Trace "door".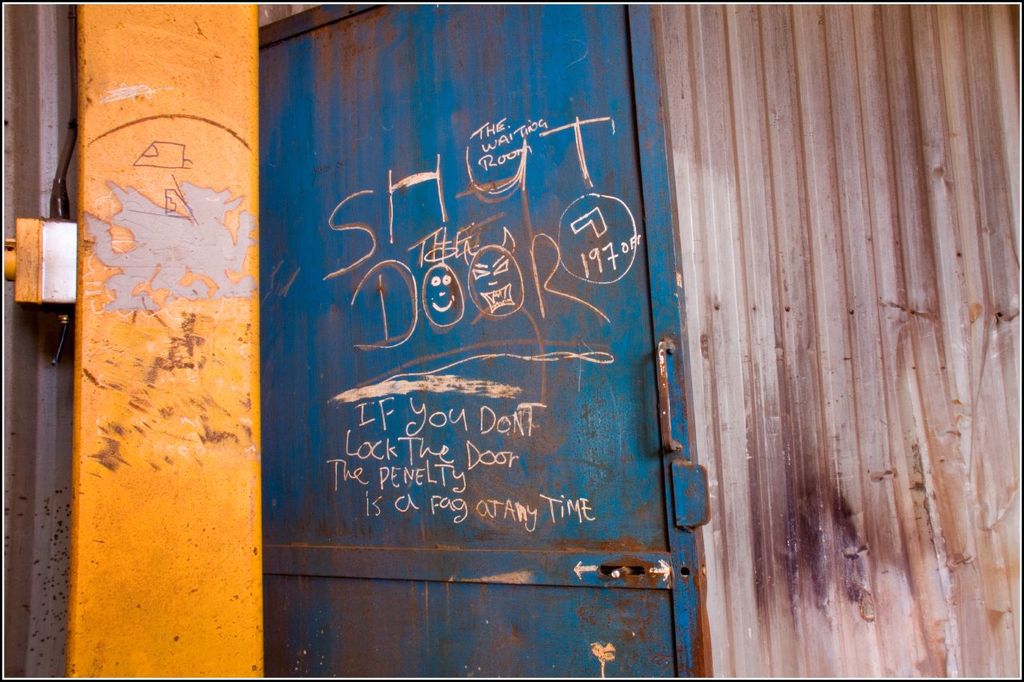
Traced to l=220, t=0, r=801, b=652.
